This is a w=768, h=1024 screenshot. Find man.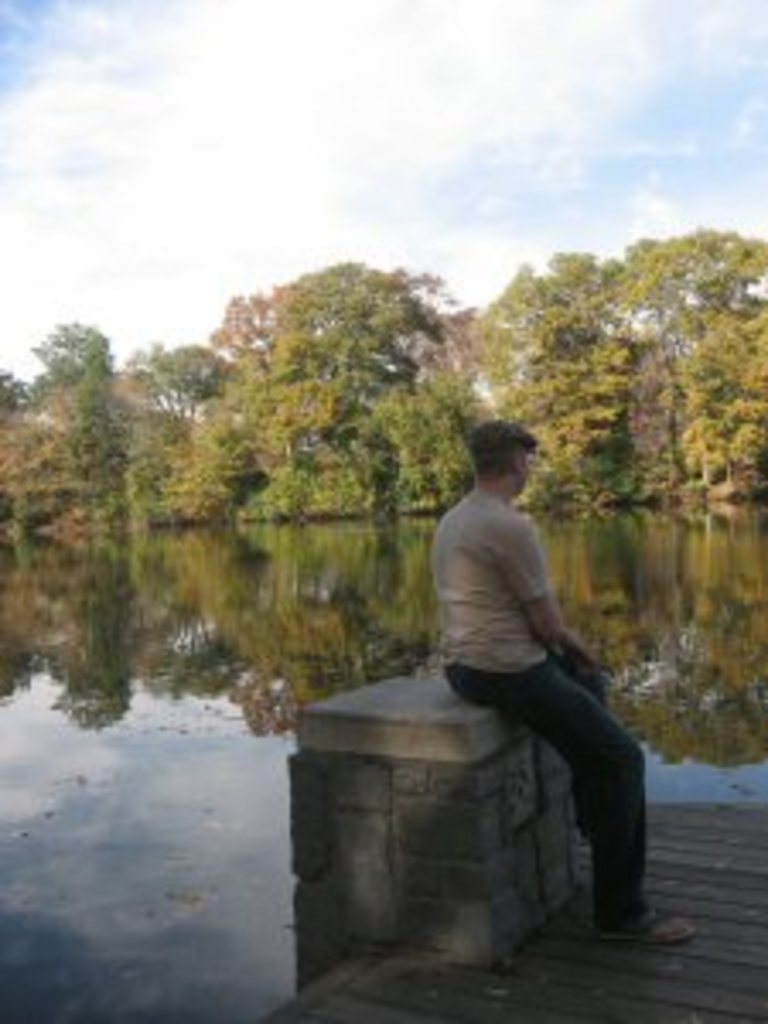
Bounding box: 393,355,642,945.
